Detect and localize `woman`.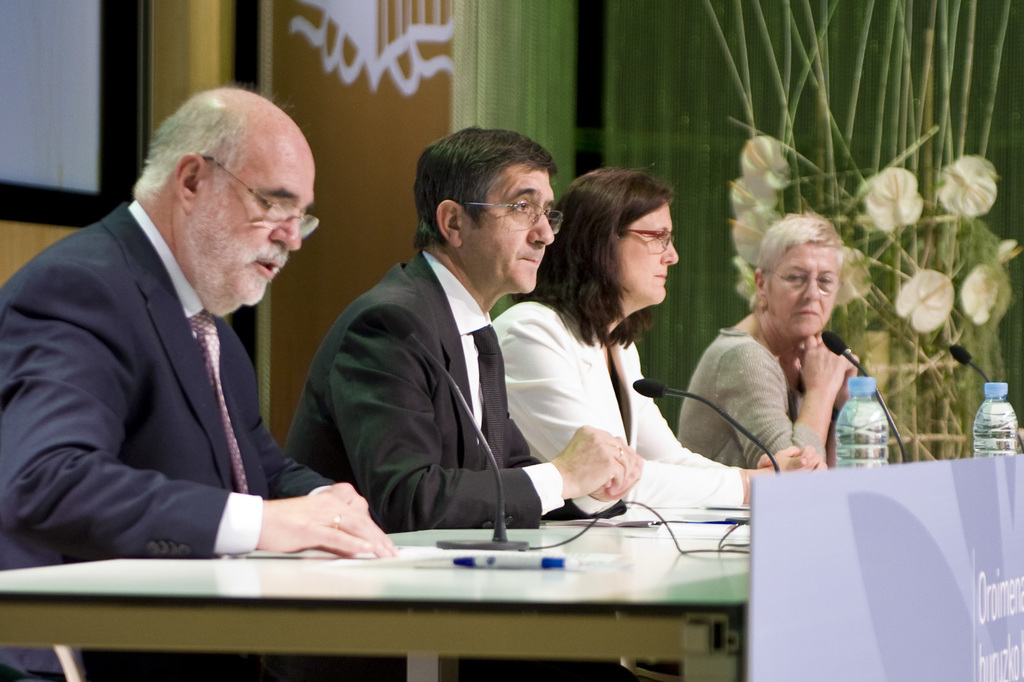
Localized at BBox(483, 161, 814, 514).
